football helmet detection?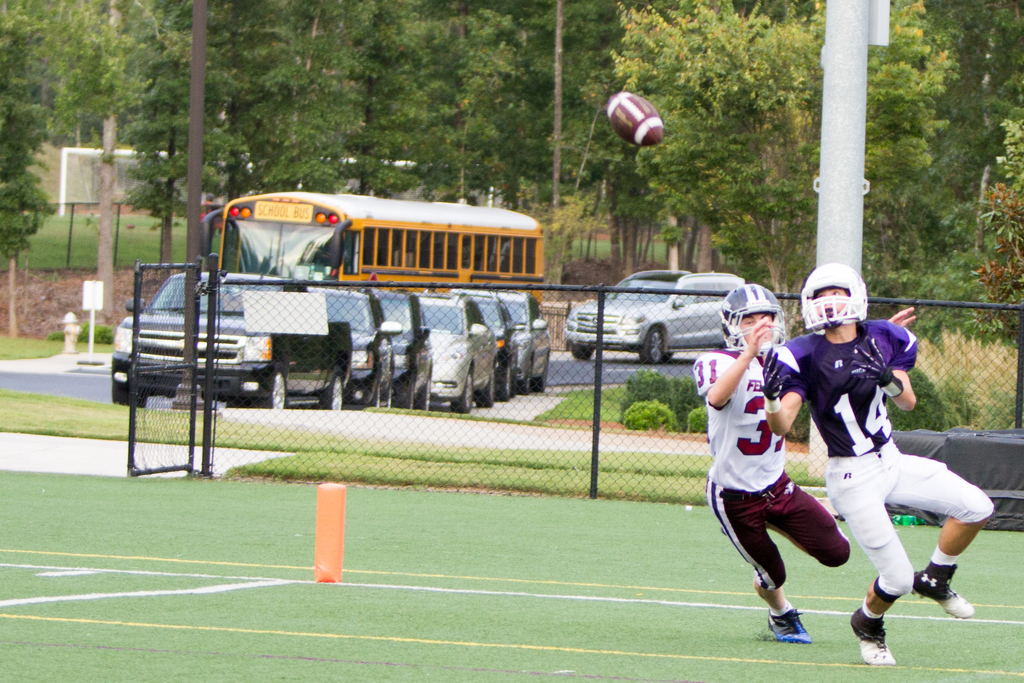
[812, 272, 884, 350]
